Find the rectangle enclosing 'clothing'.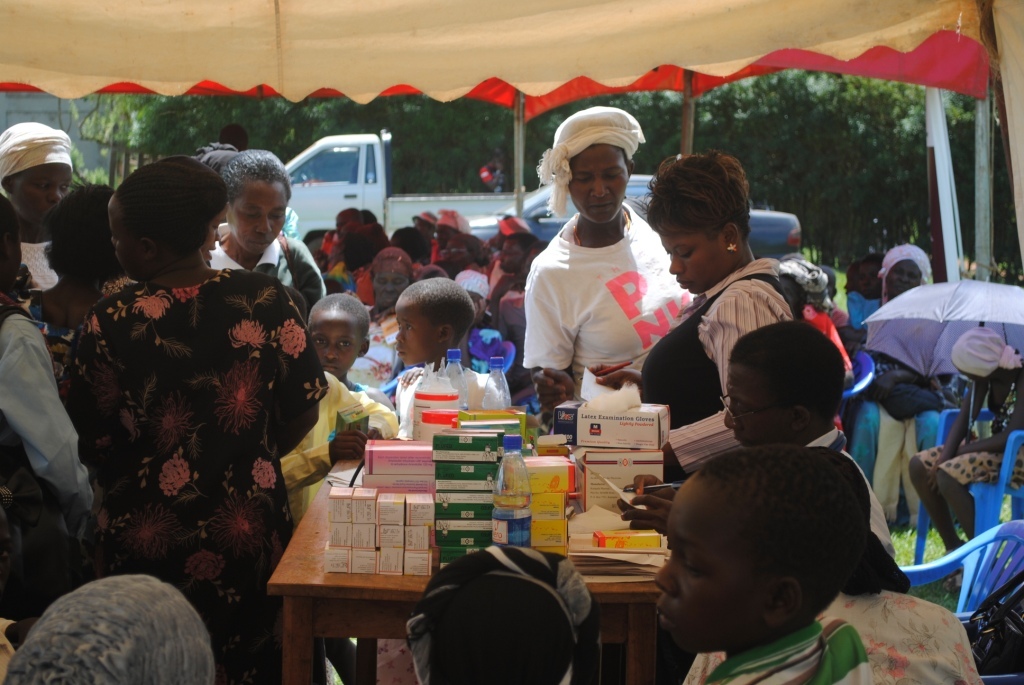
crop(845, 292, 880, 324).
